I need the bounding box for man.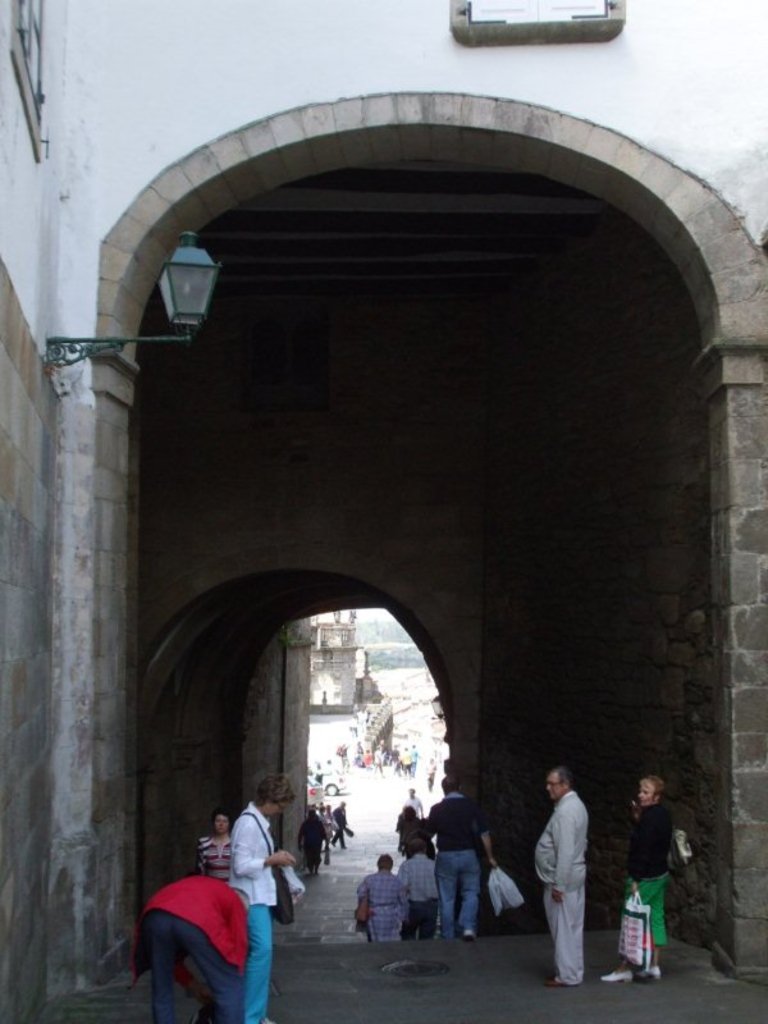
Here it is: rect(531, 762, 594, 986).
